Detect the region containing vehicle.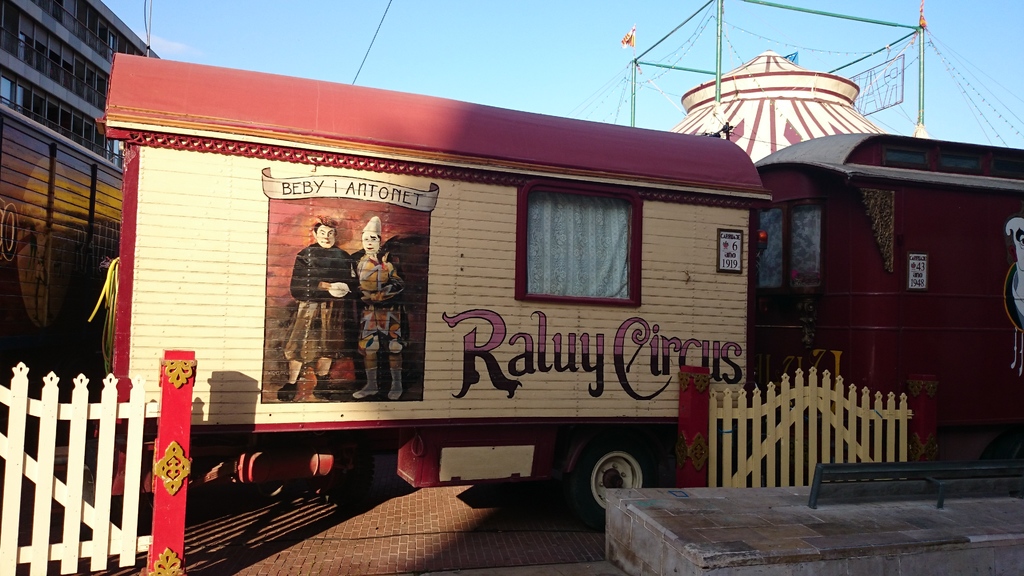
l=0, t=0, r=161, b=400.
